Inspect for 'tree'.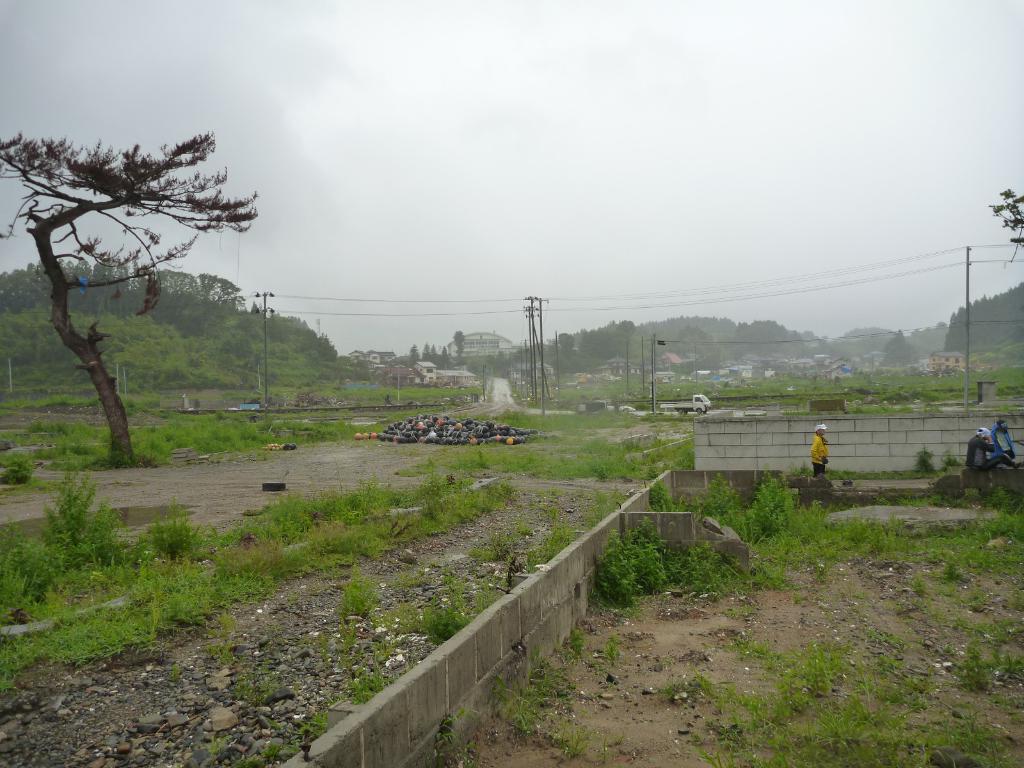
Inspection: [586, 318, 635, 365].
